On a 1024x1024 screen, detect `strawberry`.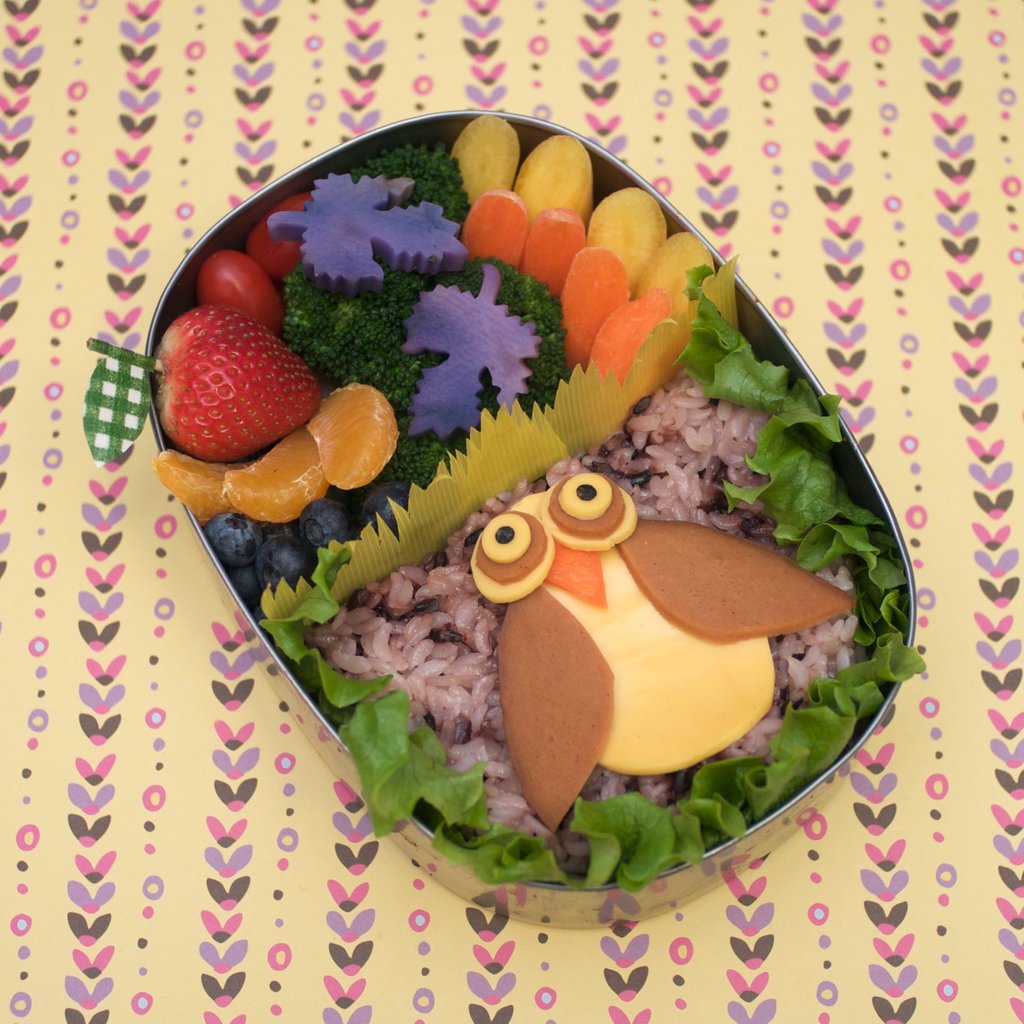
(left=161, top=291, right=321, bottom=470).
